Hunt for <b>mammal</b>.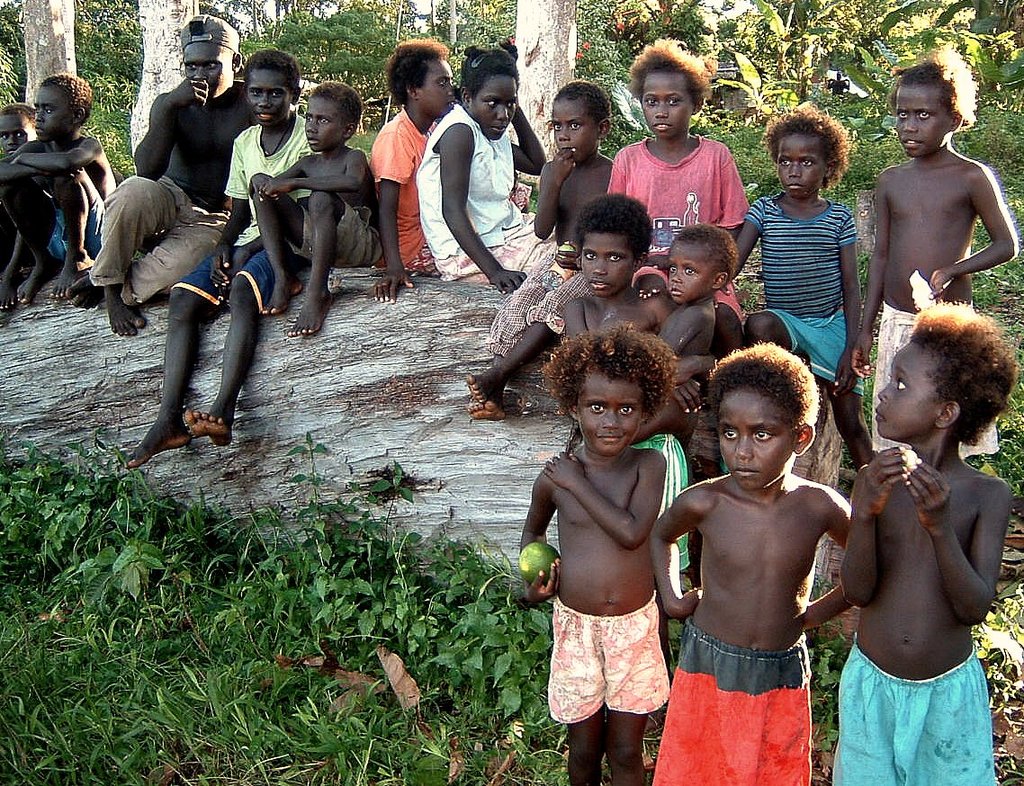
Hunted down at l=367, t=36, r=457, b=307.
